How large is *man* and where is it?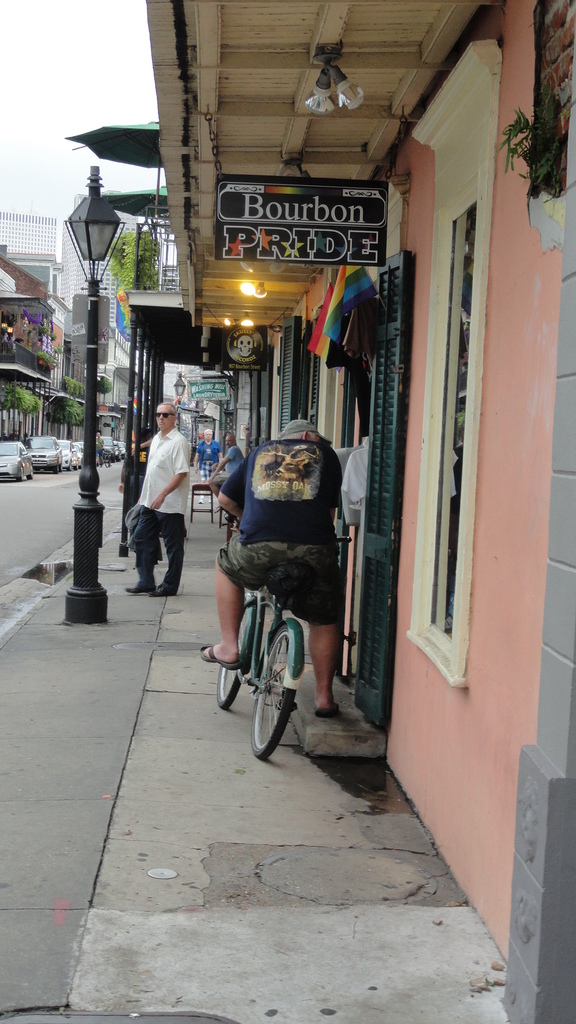
Bounding box: [left=135, top=401, right=197, bottom=600].
